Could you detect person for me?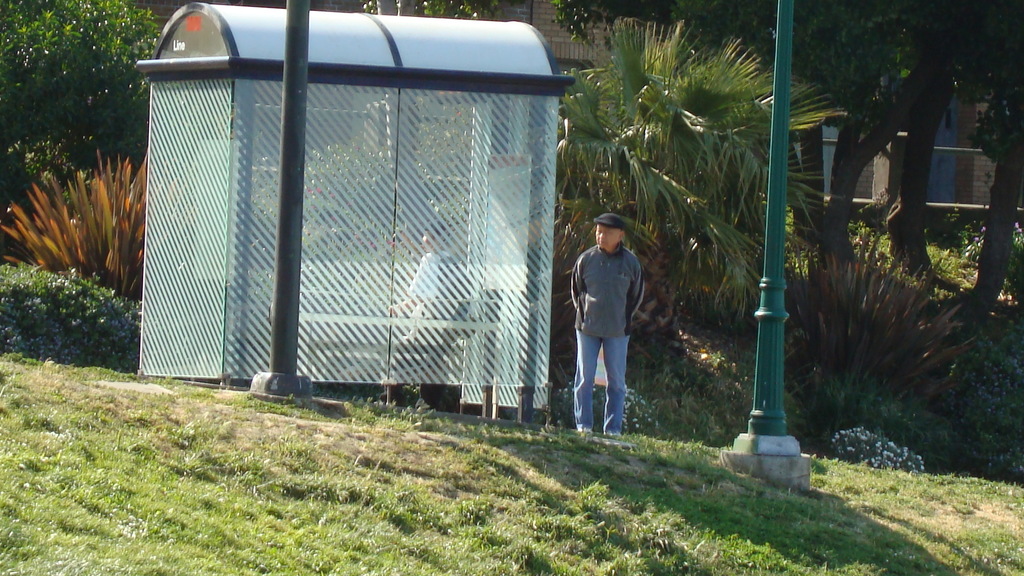
Detection result: bbox=(565, 216, 643, 439).
